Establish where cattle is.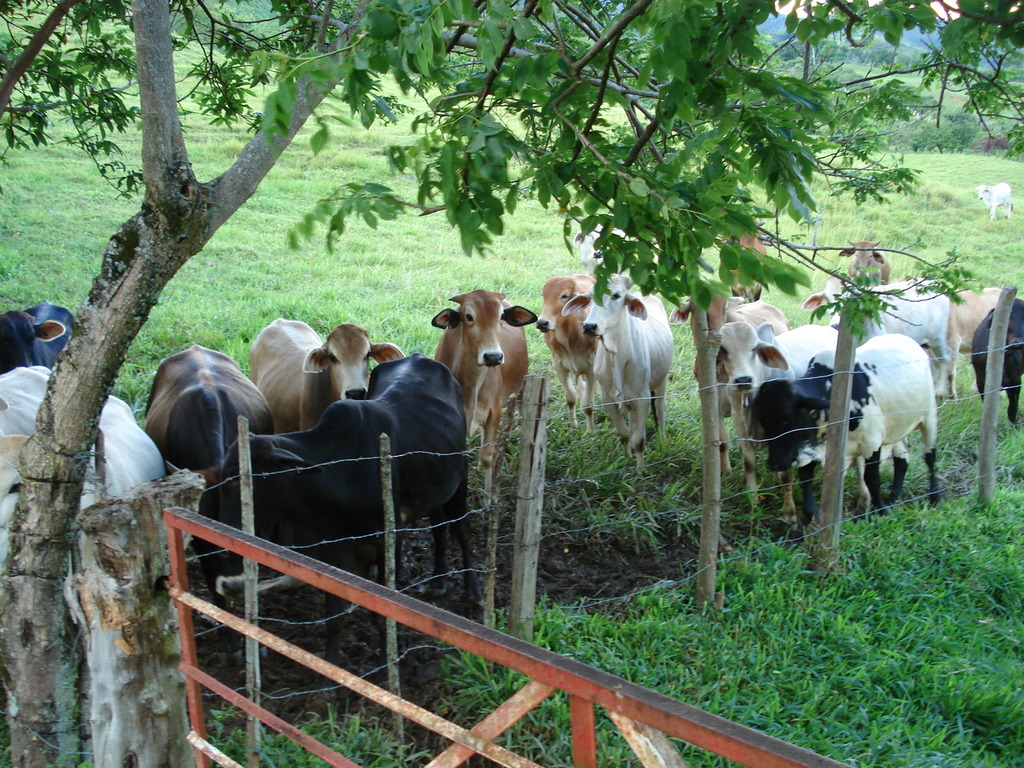
Established at (805, 275, 956, 401).
